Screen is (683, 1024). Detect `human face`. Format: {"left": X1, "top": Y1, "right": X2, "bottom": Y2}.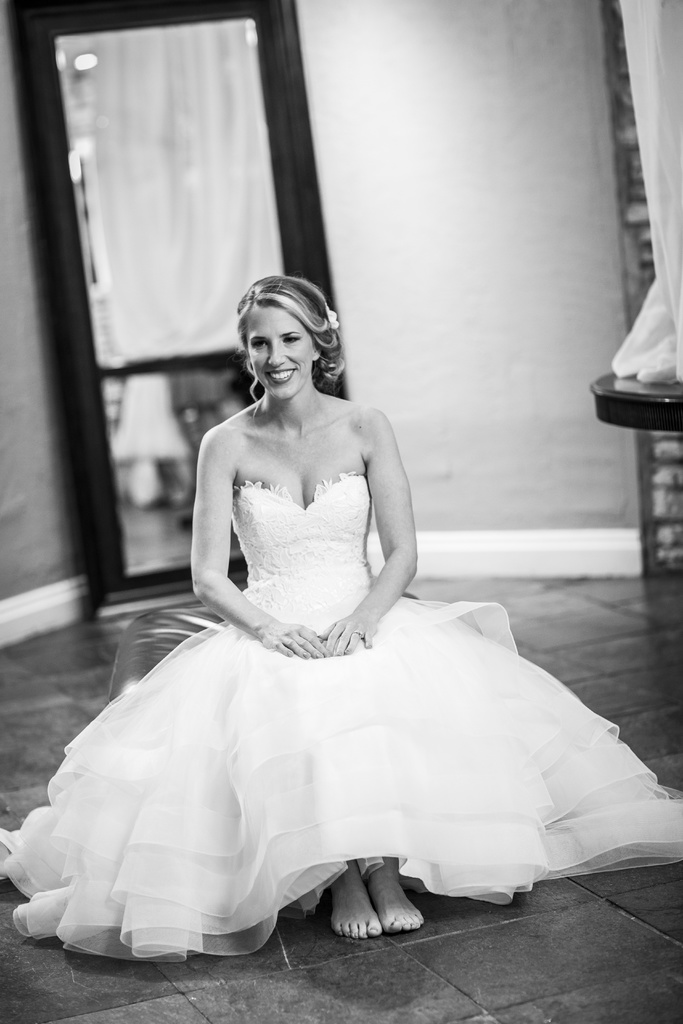
{"left": 243, "top": 303, "right": 313, "bottom": 397}.
